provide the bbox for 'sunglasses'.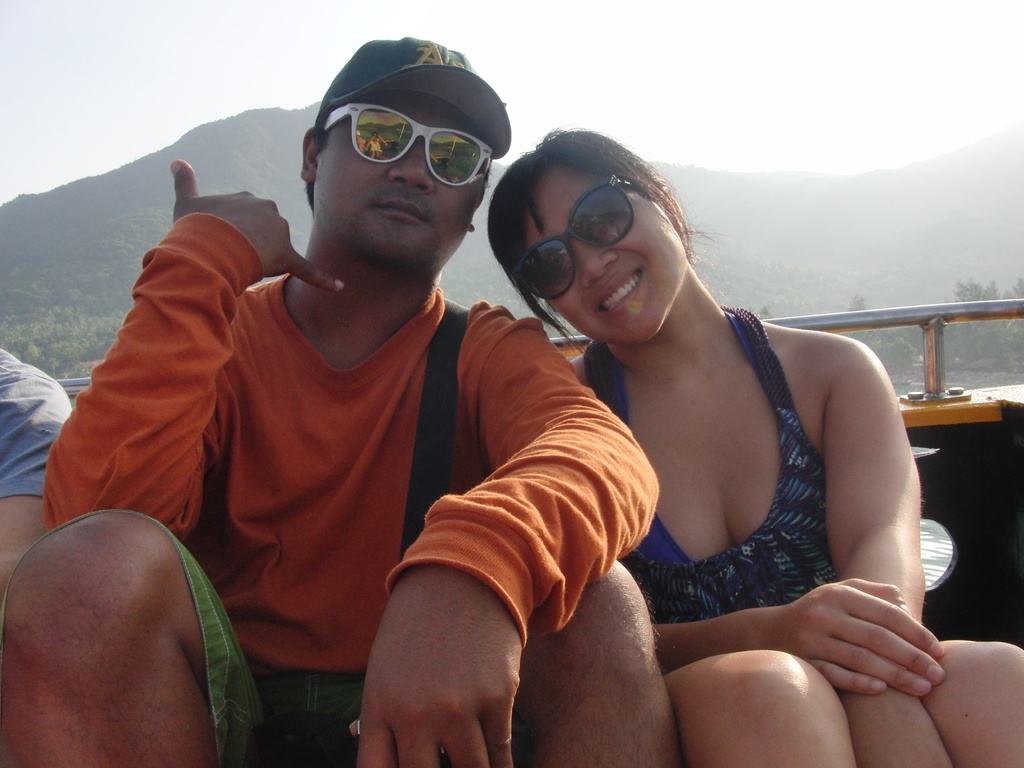
(x1=509, y1=173, x2=654, y2=303).
